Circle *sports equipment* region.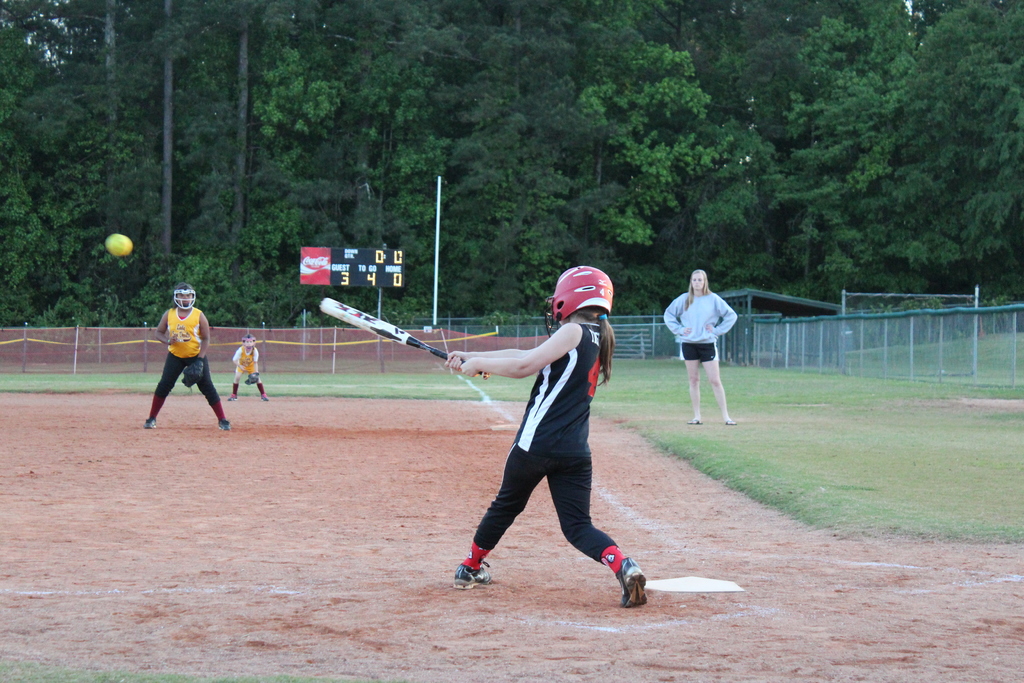
Region: [x1=259, y1=392, x2=268, y2=402].
